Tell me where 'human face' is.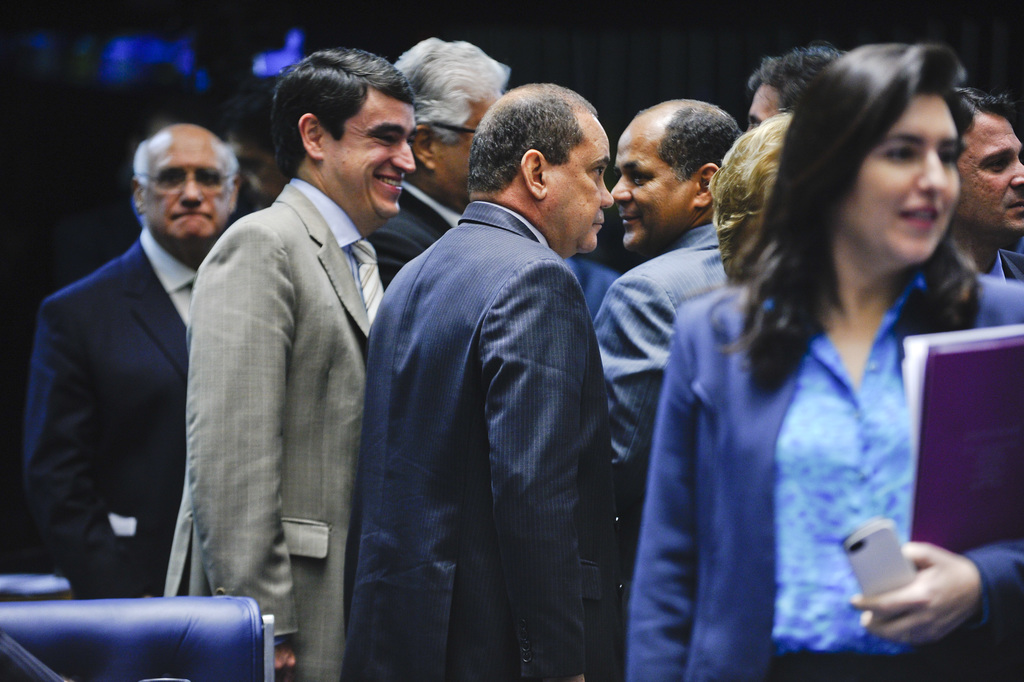
'human face' is at {"left": 329, "top": 92, "right": 418, "bottom": 217}.
